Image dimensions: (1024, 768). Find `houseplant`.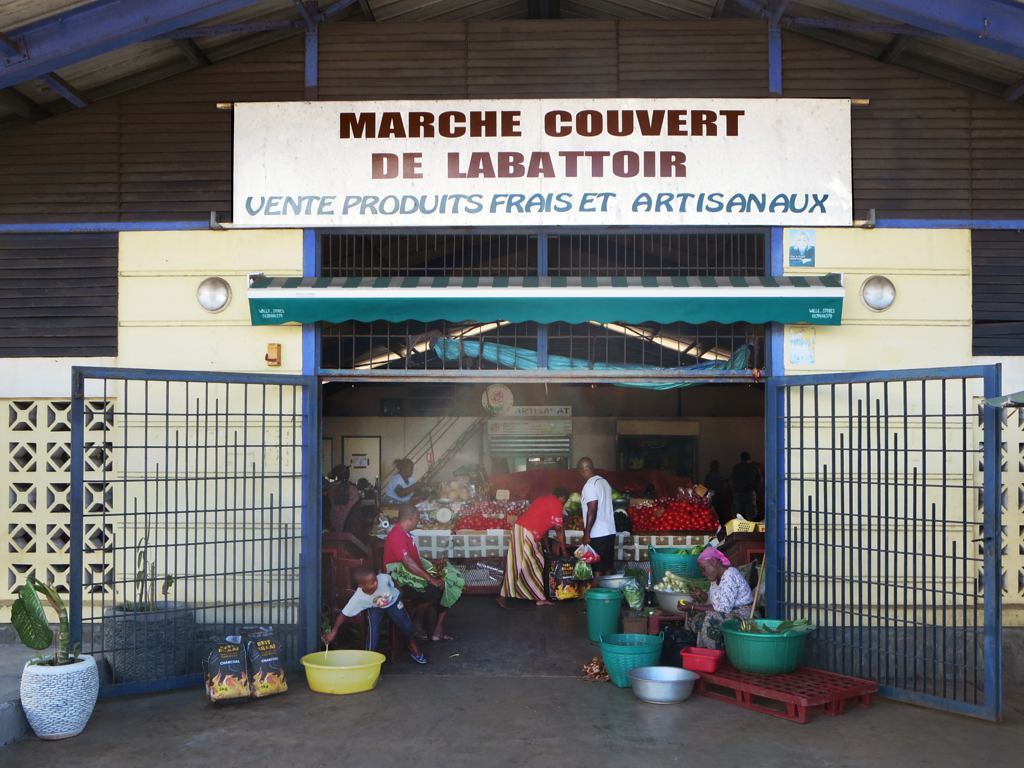
box=[102, 507, 196, 682].
